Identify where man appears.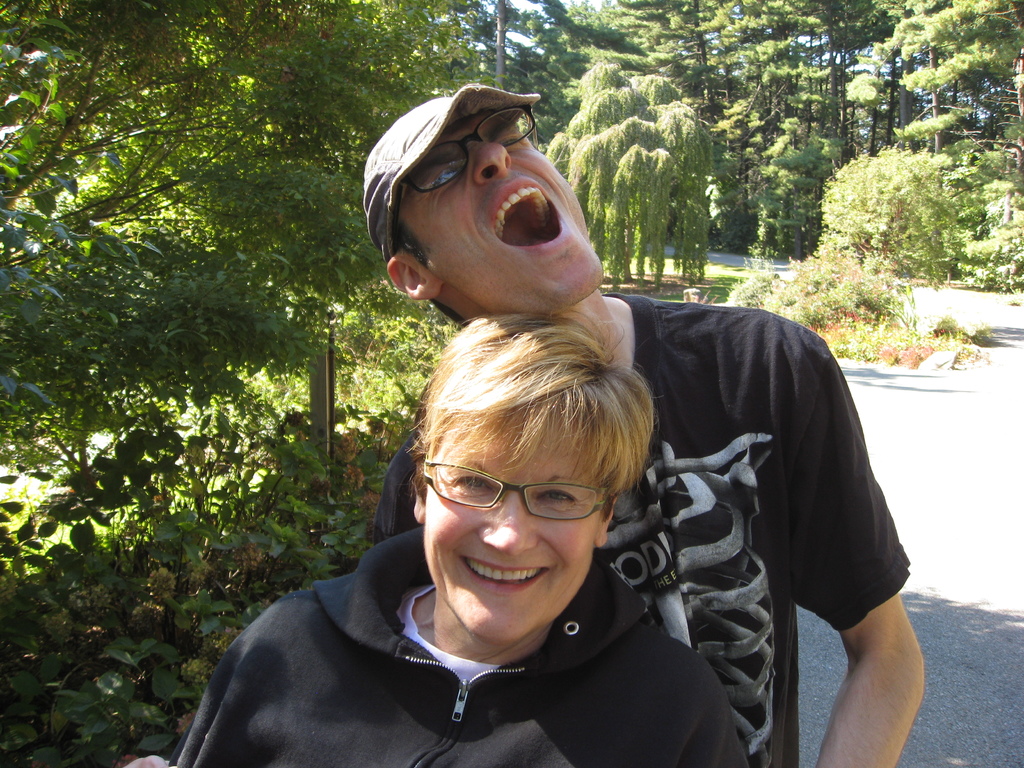
Appears at 315,245,788,756.
